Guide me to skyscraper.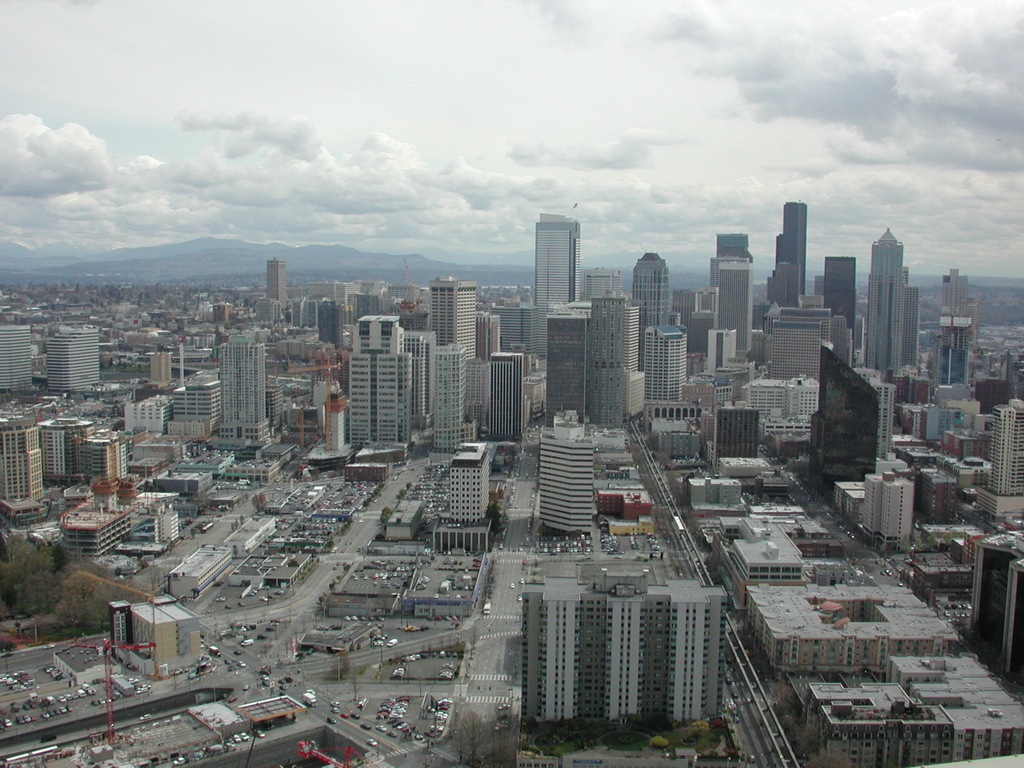
Guidance: left=0, top=318, right=31, bottom=398.
